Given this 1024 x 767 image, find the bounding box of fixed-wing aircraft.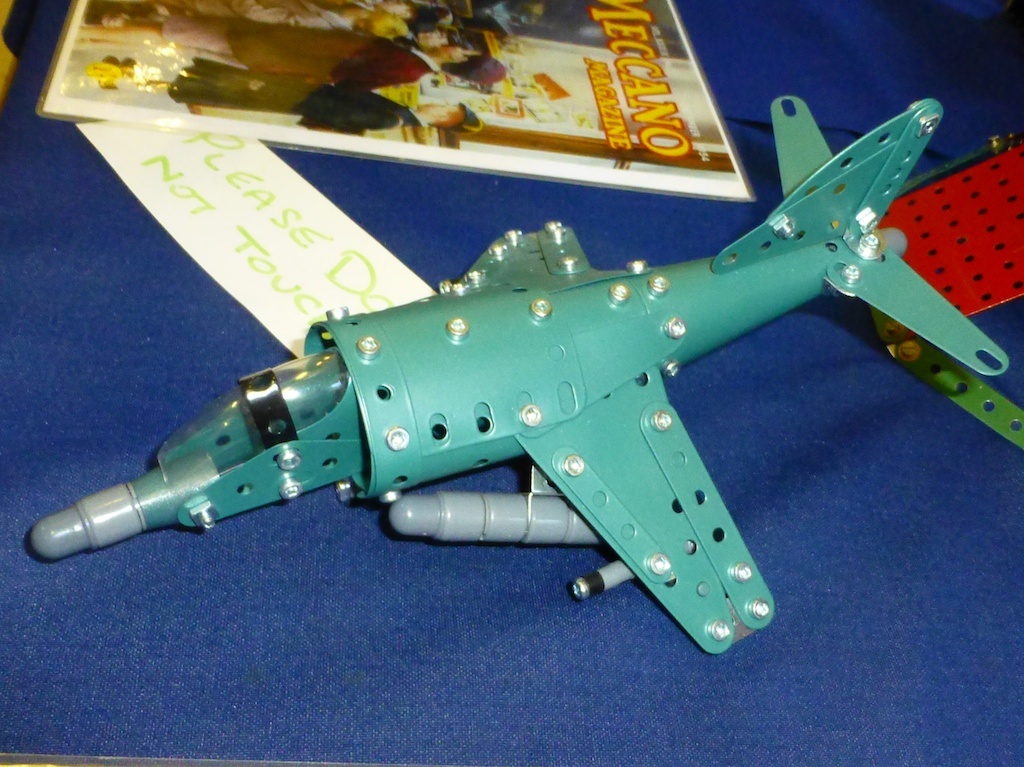
bbox(27, 93, 1009, 653).
